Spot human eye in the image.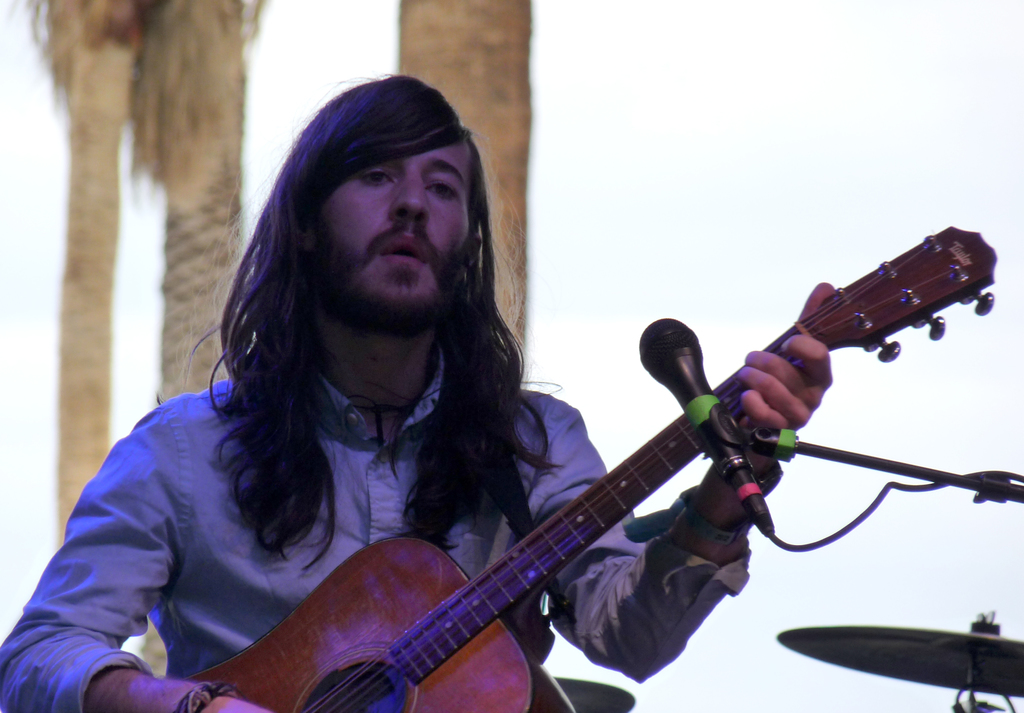
human eye found at 357, 166, 396, 191.
